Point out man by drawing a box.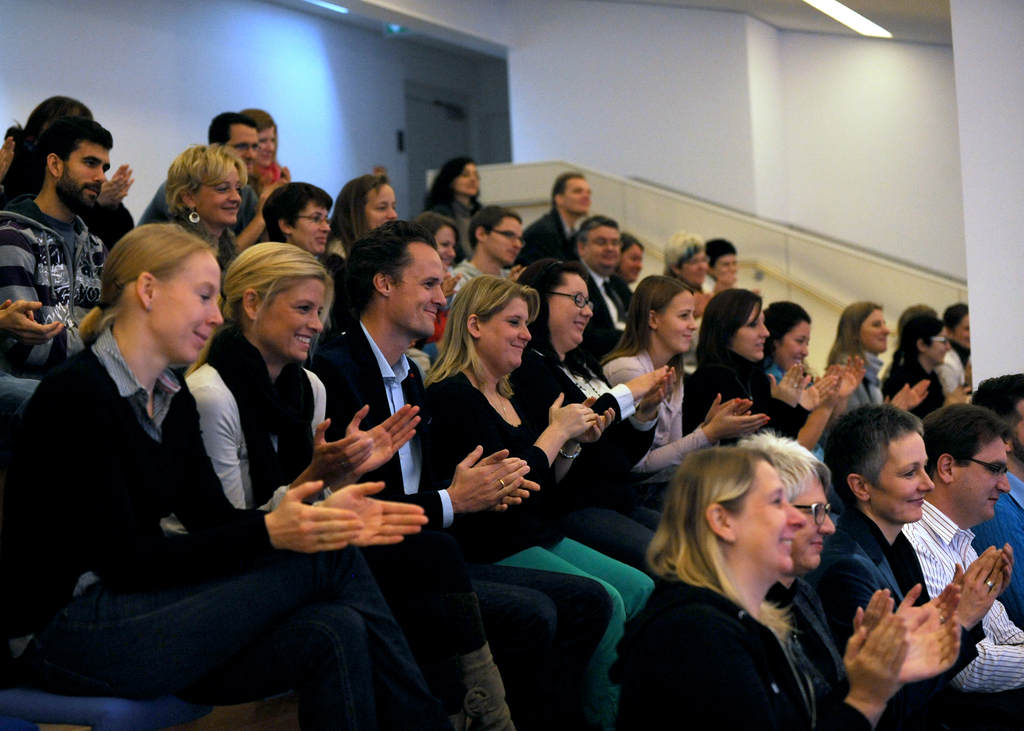
(131,110,291,256).
